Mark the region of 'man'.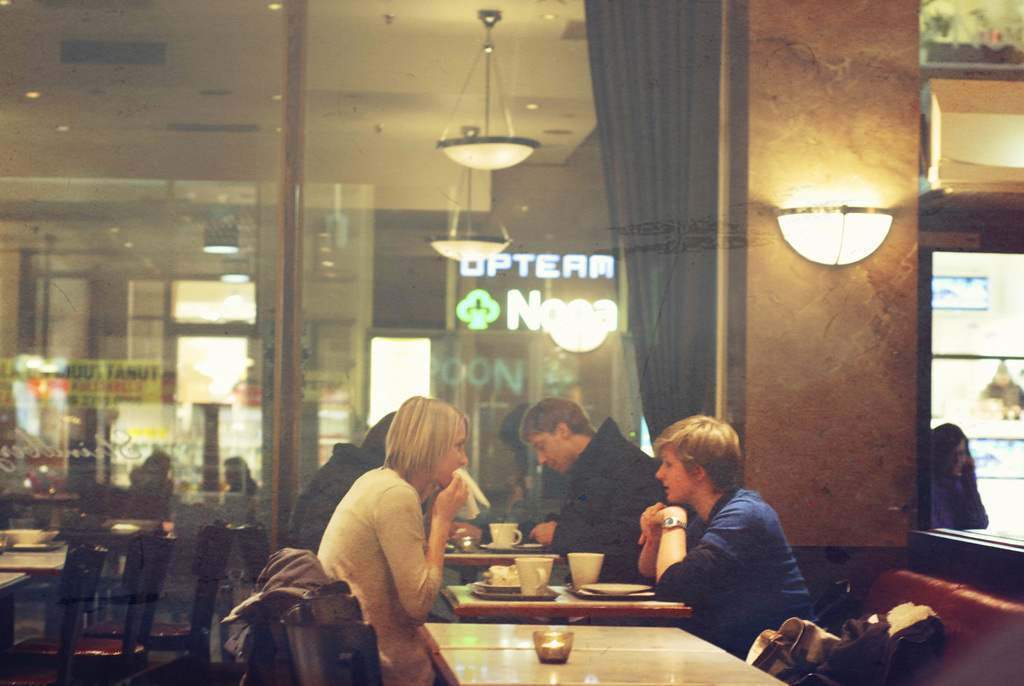
Region: <bbox>518, 395, 694, 586</bbox>.
